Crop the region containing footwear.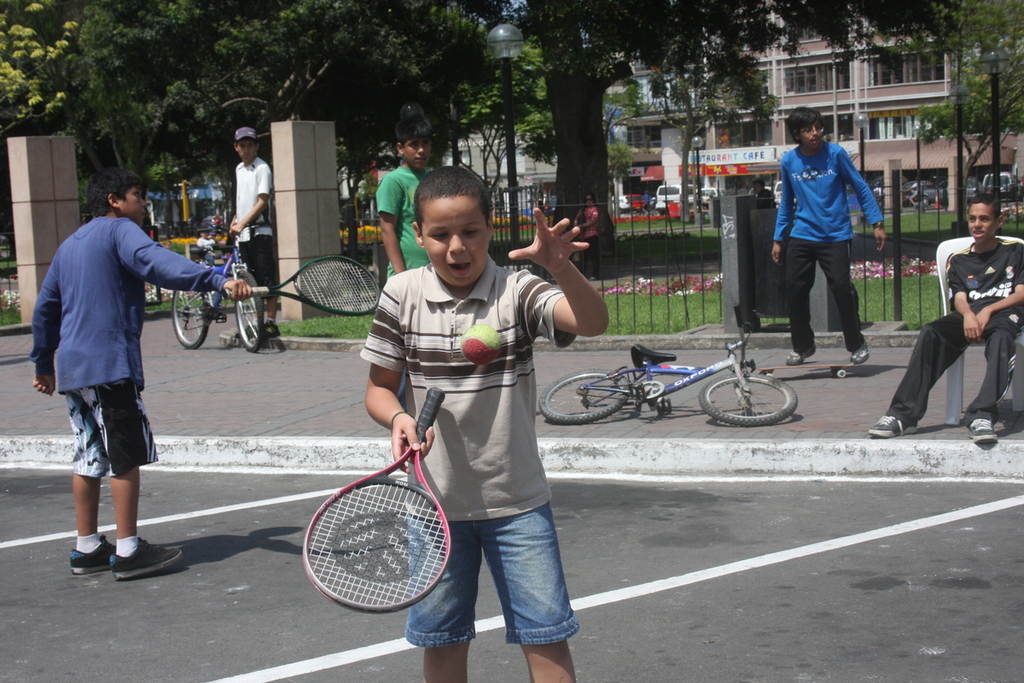
Crop region: (x1=866, y1=412, x2=919, y2=436).
